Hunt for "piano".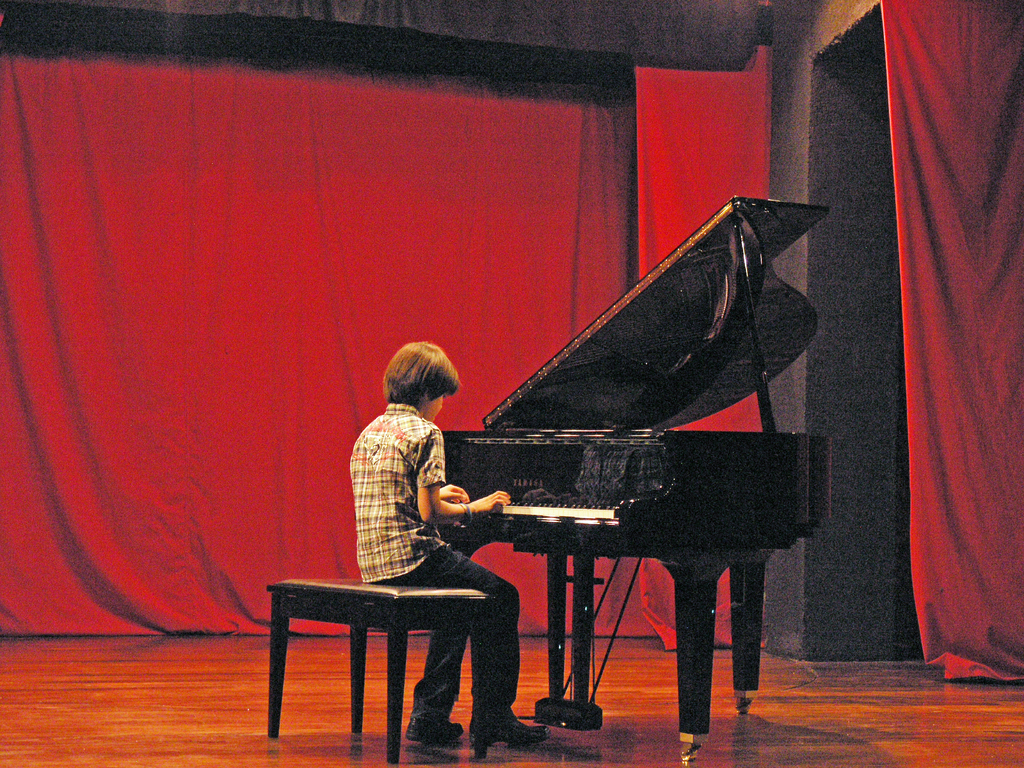
Hunted down at pyautogui.locateOnScreen(440, 192, 835, 762).
